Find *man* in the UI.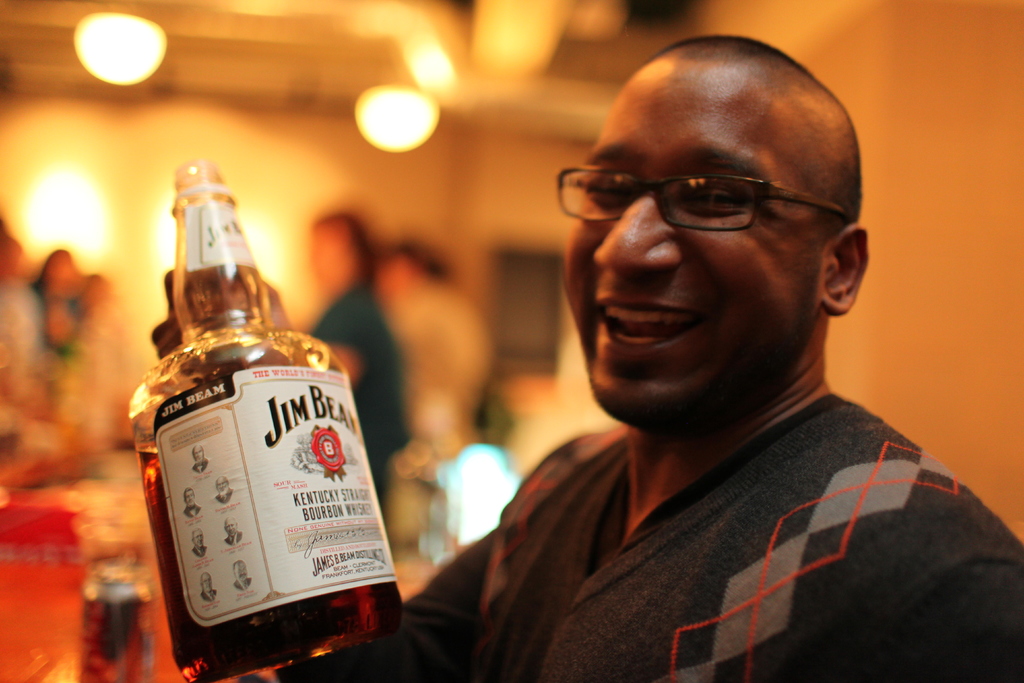
UI element at {"left": 223, "top": 516, "right": 248, "bottom": 545}.
